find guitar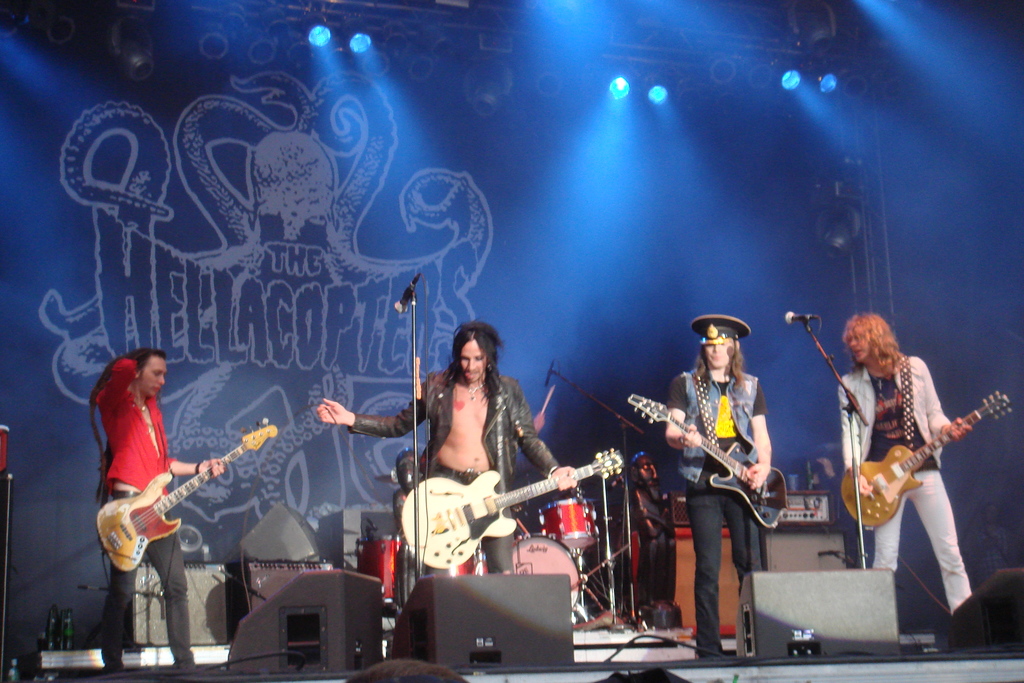
{"left": 379, "top": 457, "right": 634, "bottom": 582}
